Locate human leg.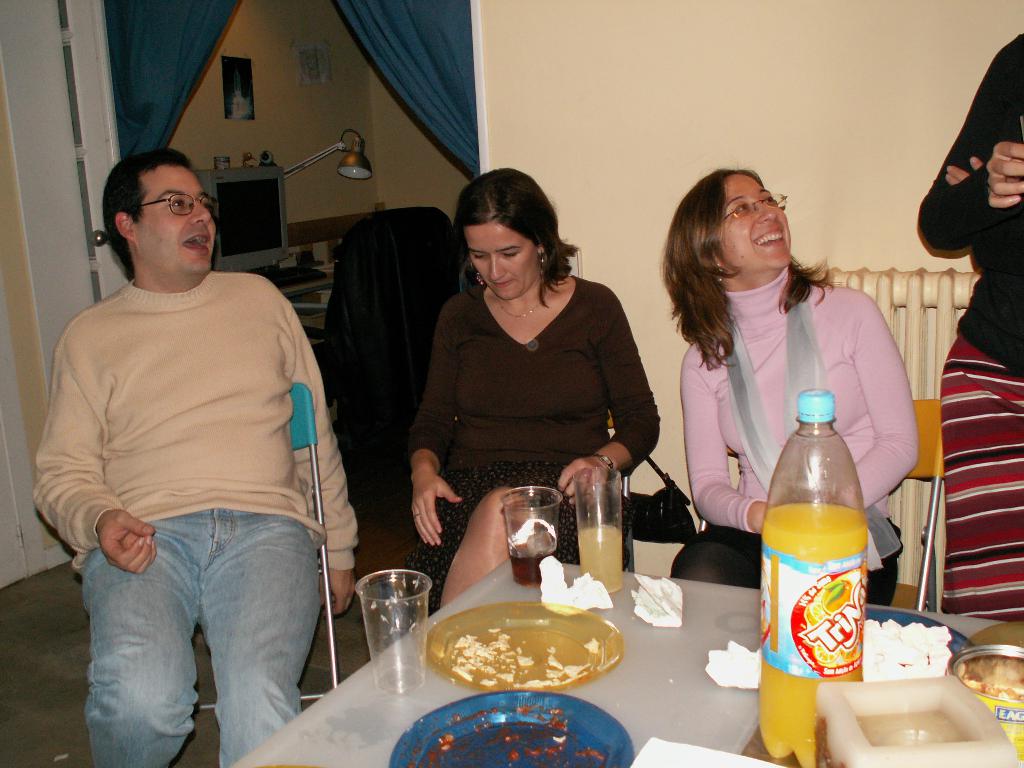
Bounding box: (86,517,199,765).
